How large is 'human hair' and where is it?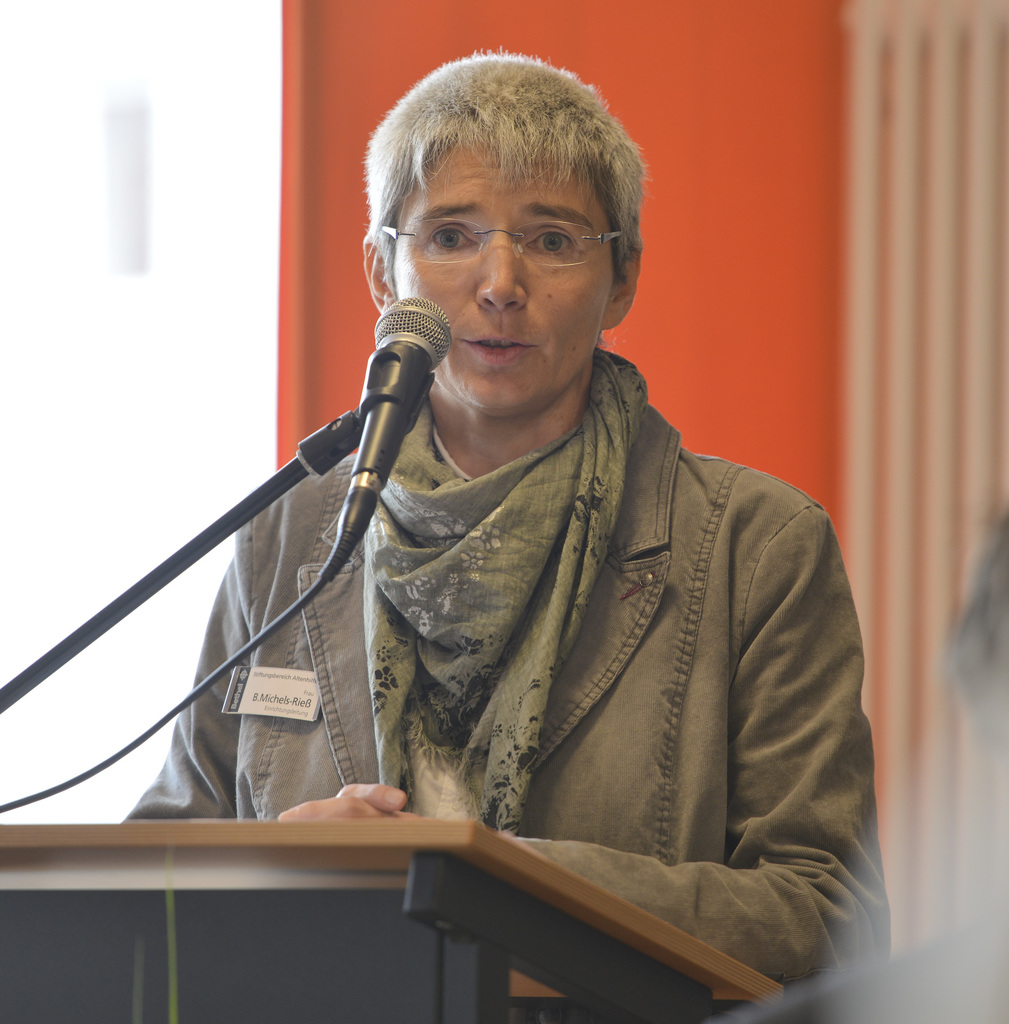
Bounding box: [346, 47, 636, 383].
